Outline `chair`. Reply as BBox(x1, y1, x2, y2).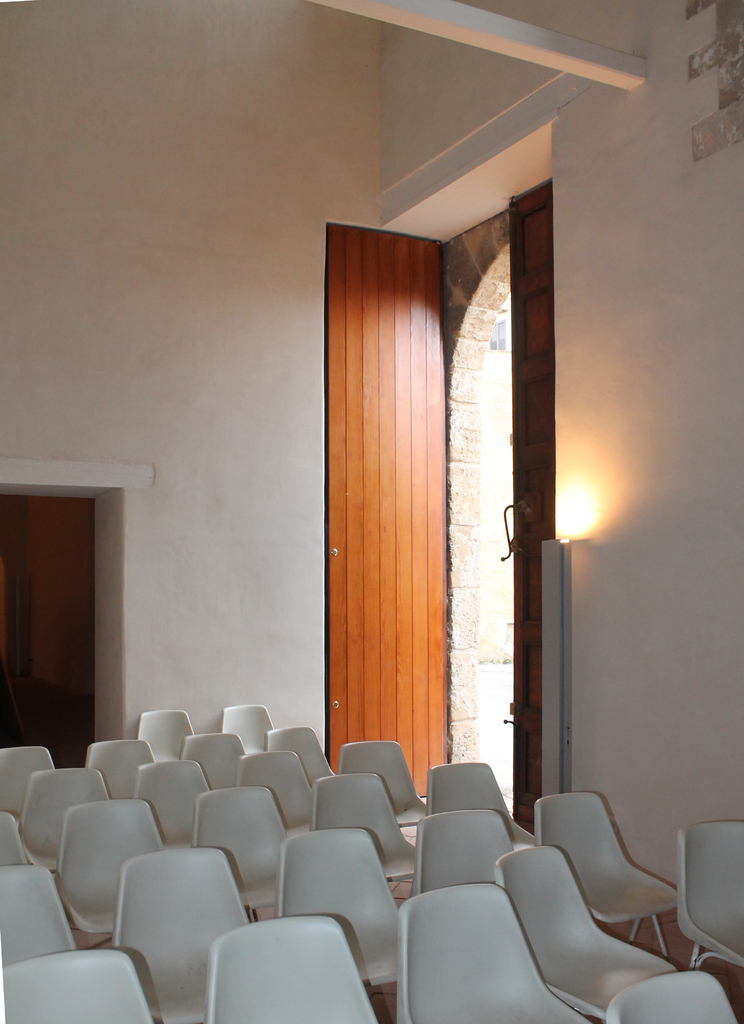
BBox(135, 756, 221, 849).
